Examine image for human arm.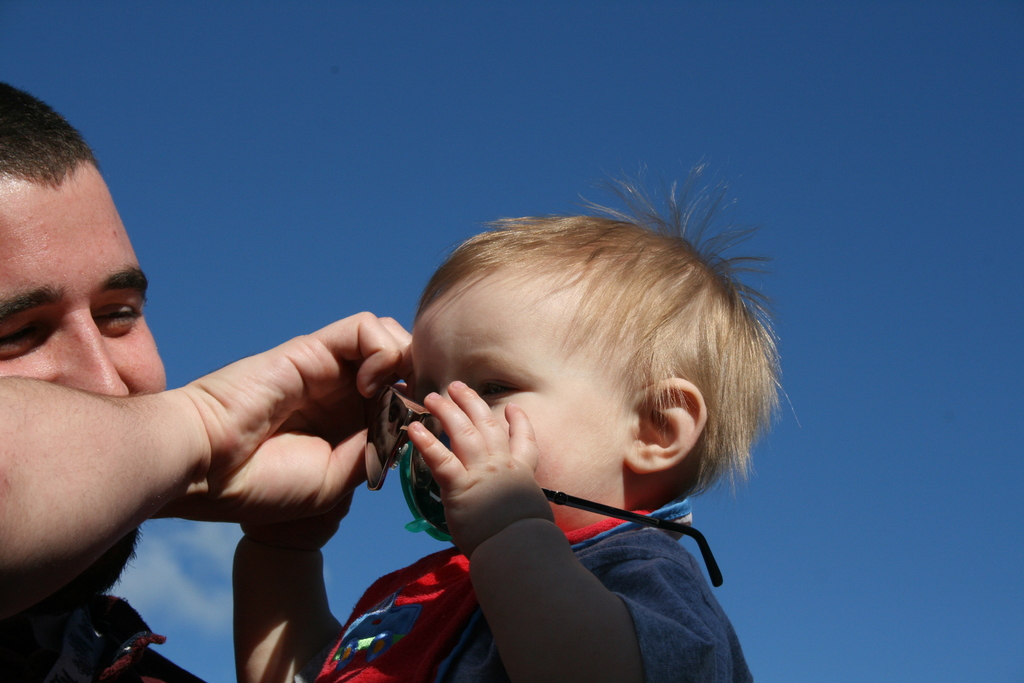
Examination result: box(407, 378, 742, 682).
